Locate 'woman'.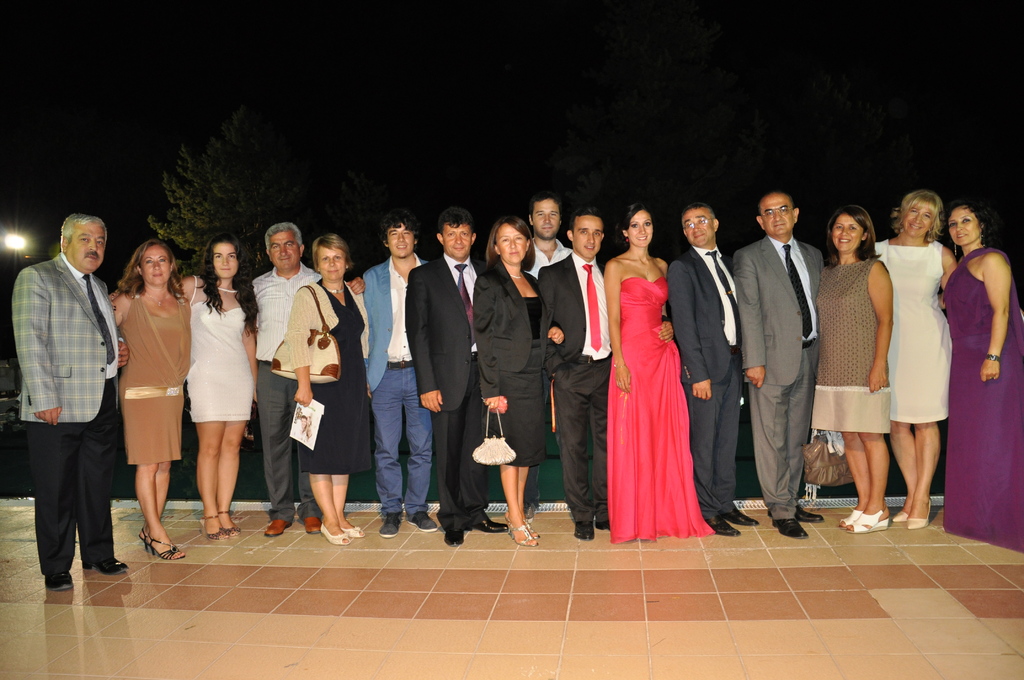
Bounding box: pyautogui.locateOnScreen(872, 187, 958, 534).
